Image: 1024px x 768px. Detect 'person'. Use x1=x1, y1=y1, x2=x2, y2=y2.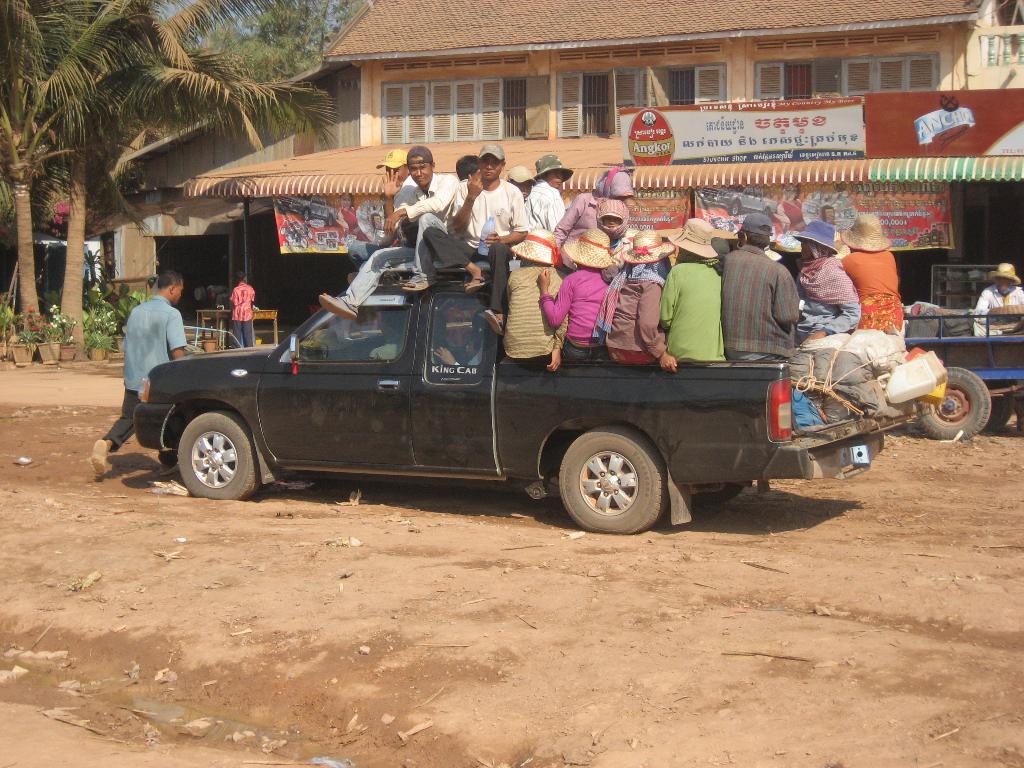
x1=723, y1=205, x2=808, y2=365.
